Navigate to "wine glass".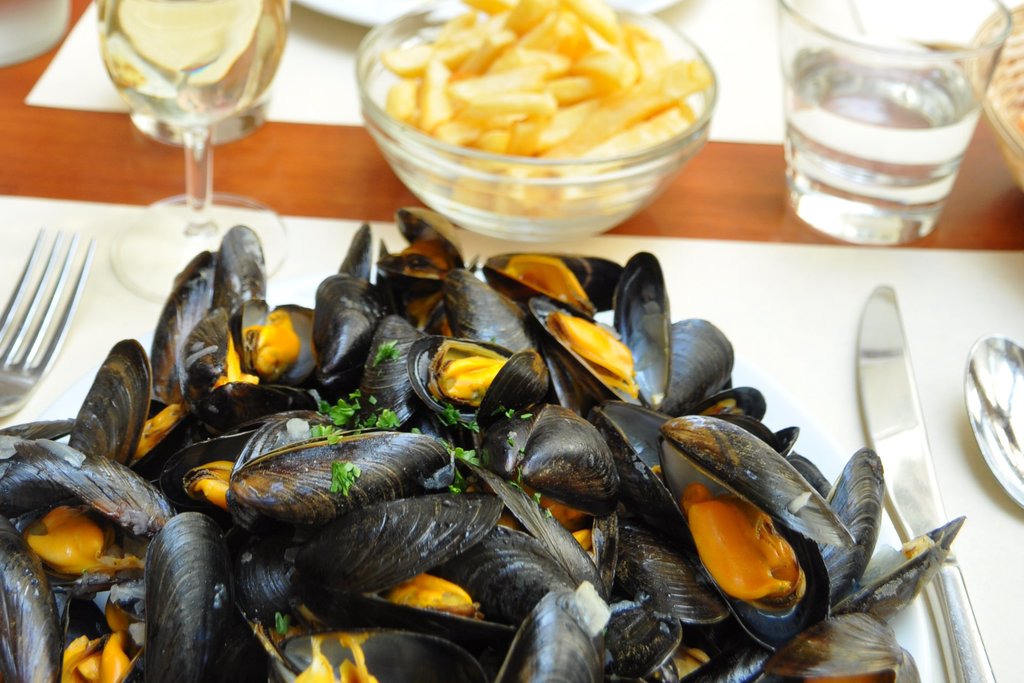
Navigation target: bbox=(92, 0, 287, 300).
